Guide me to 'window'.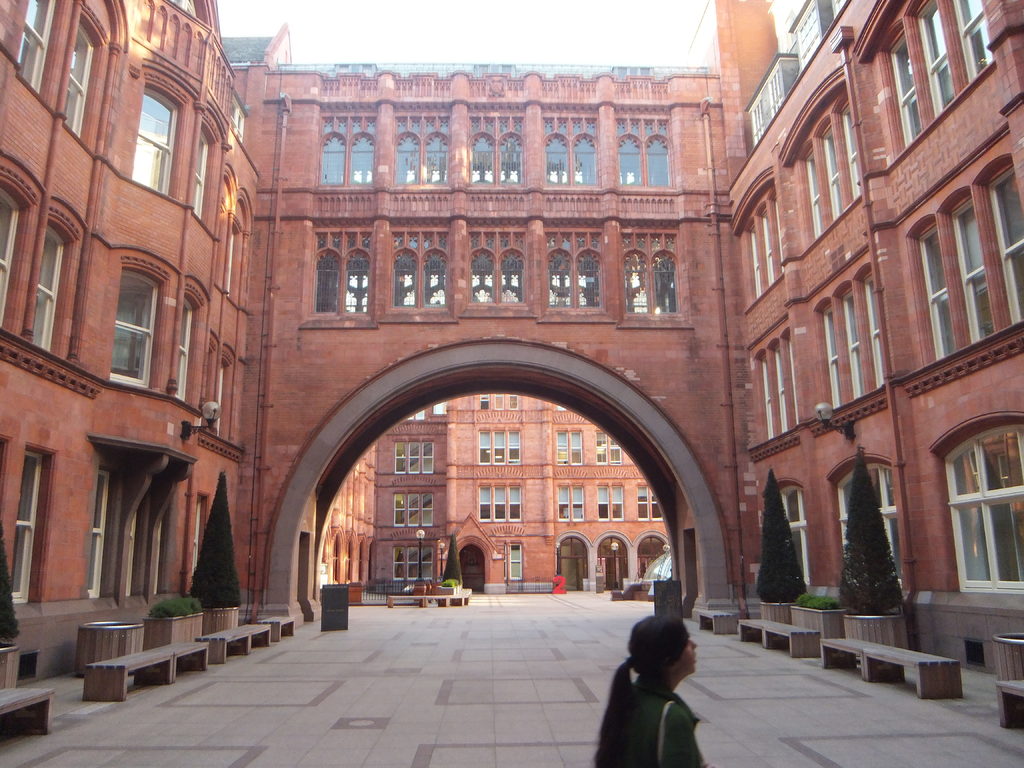
Guidance: crop(543, 116, 597, 186).
